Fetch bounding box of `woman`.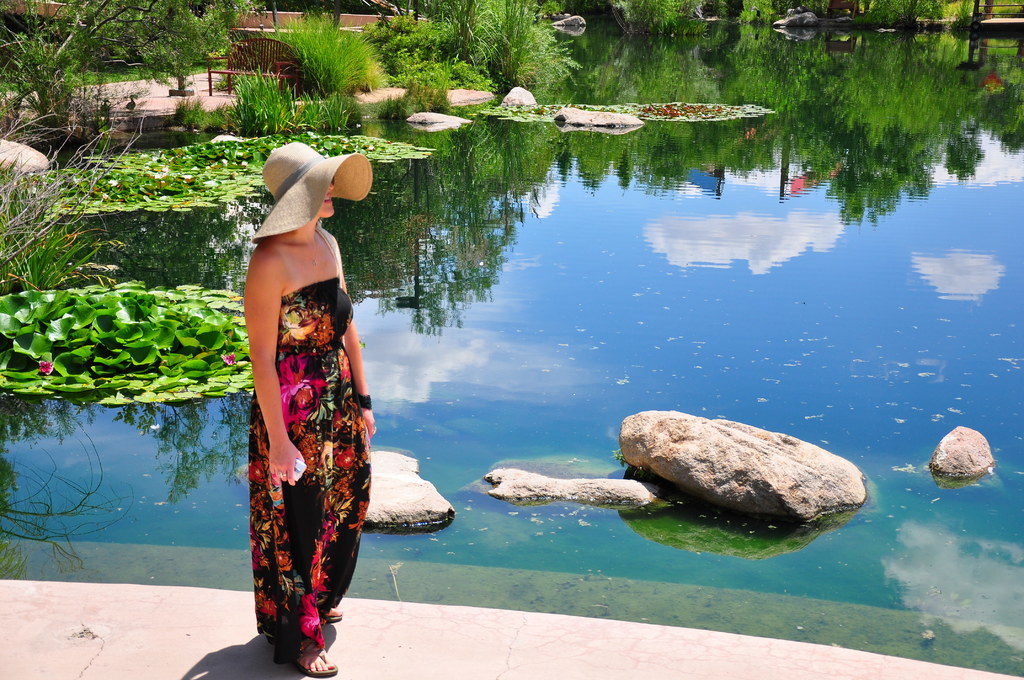
Bbox: {"x1": 231, "y1": 140, "x2": 386, "y2": 654}.
